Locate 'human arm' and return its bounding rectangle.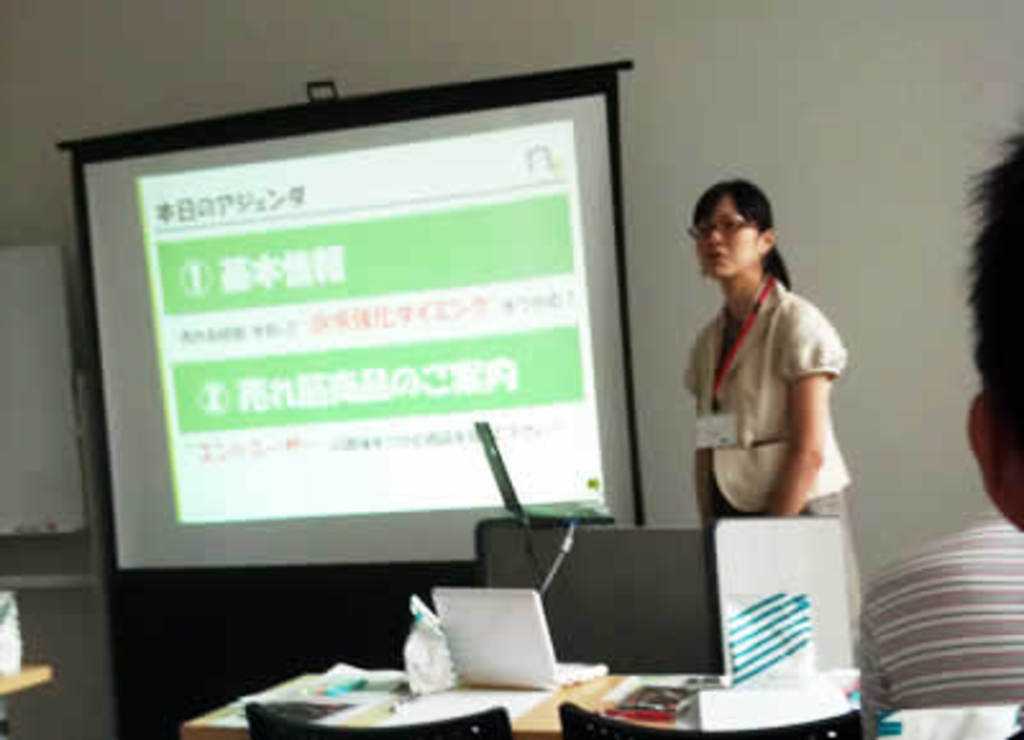
781:325:842:504.
